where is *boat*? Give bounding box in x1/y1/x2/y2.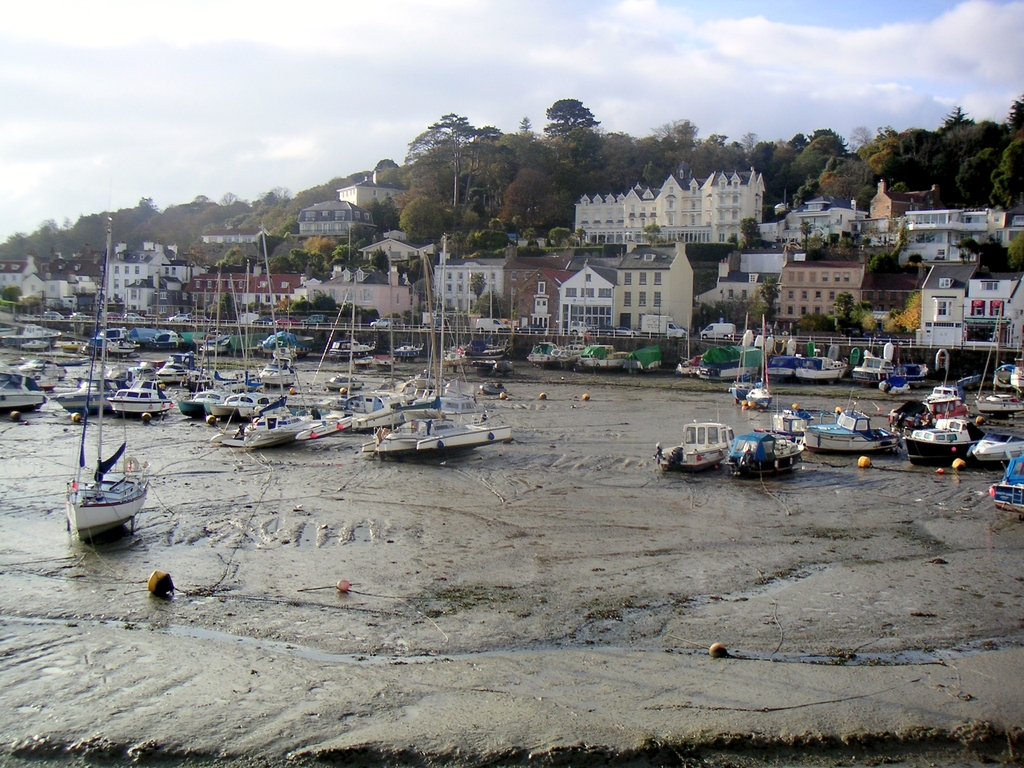
103/339/140/363.
